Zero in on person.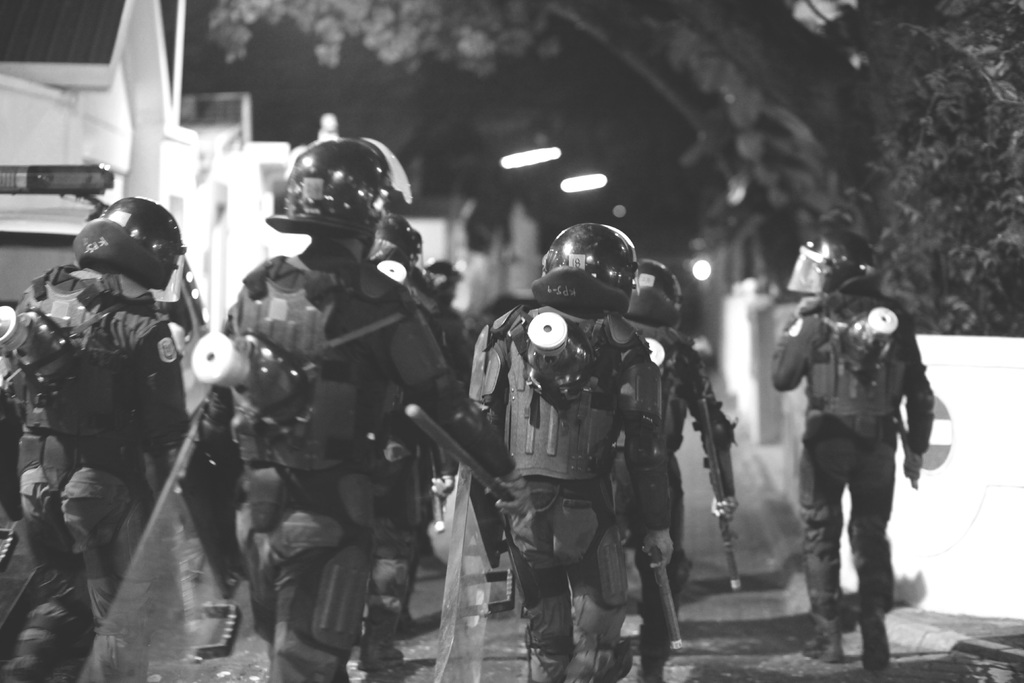
Zeroed in: {"x1": 780, "y1": 233, "x2": 936, "y2": 671}.
